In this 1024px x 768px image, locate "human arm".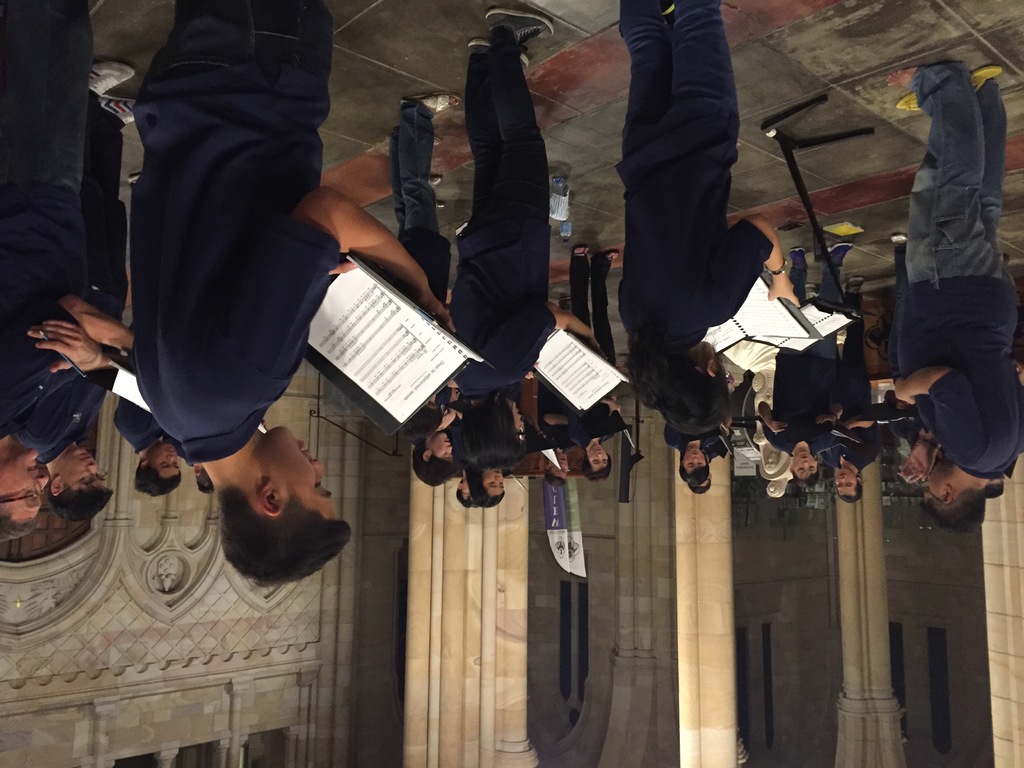
Bounding box: <box>719,214,801,324</box>.
